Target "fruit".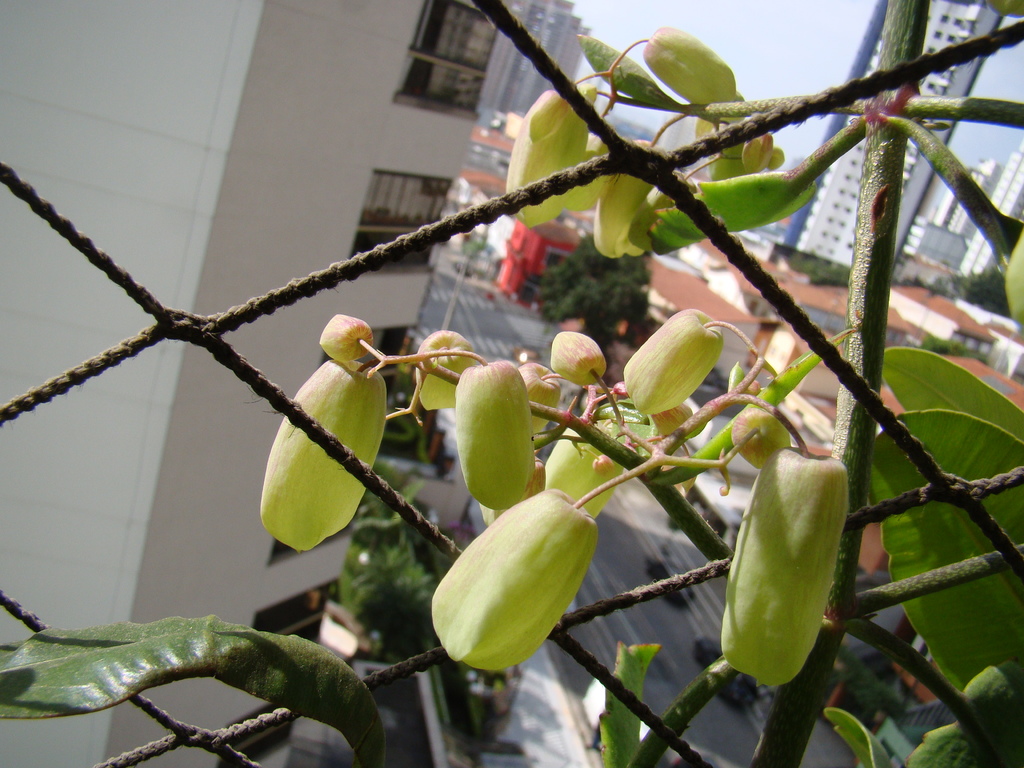
Target region: left=729, top=409, right=801, bottom=471.
